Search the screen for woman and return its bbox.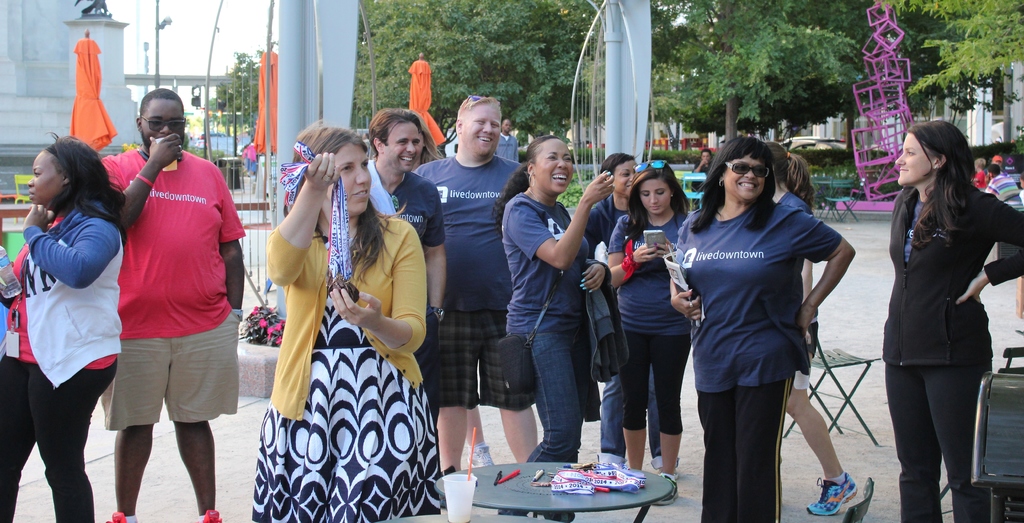
Found: l=876, t=123, r=1023, b=522.
